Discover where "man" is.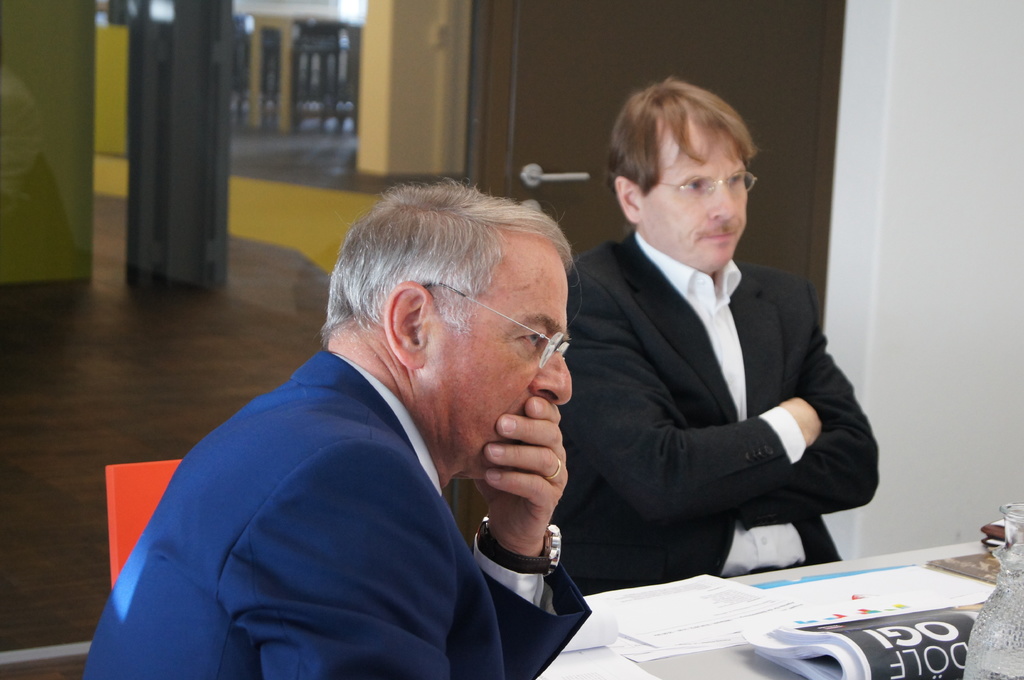
Discovered at <region>80, 174, 589, 679</region>.
